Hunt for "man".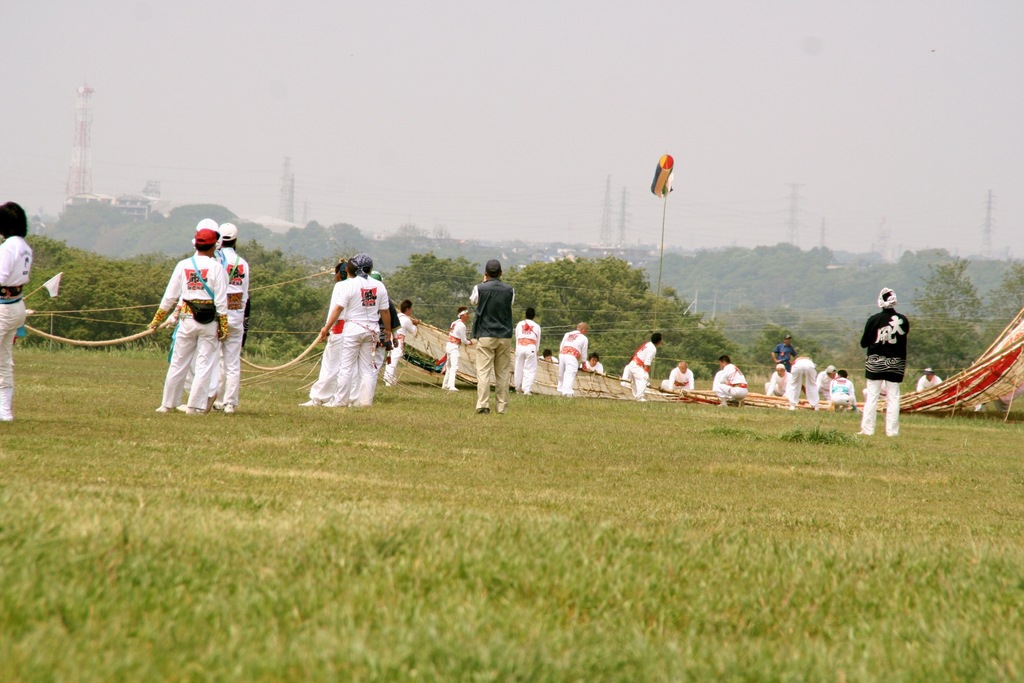
Hunted down at crop(467, 261, 519, 410).
